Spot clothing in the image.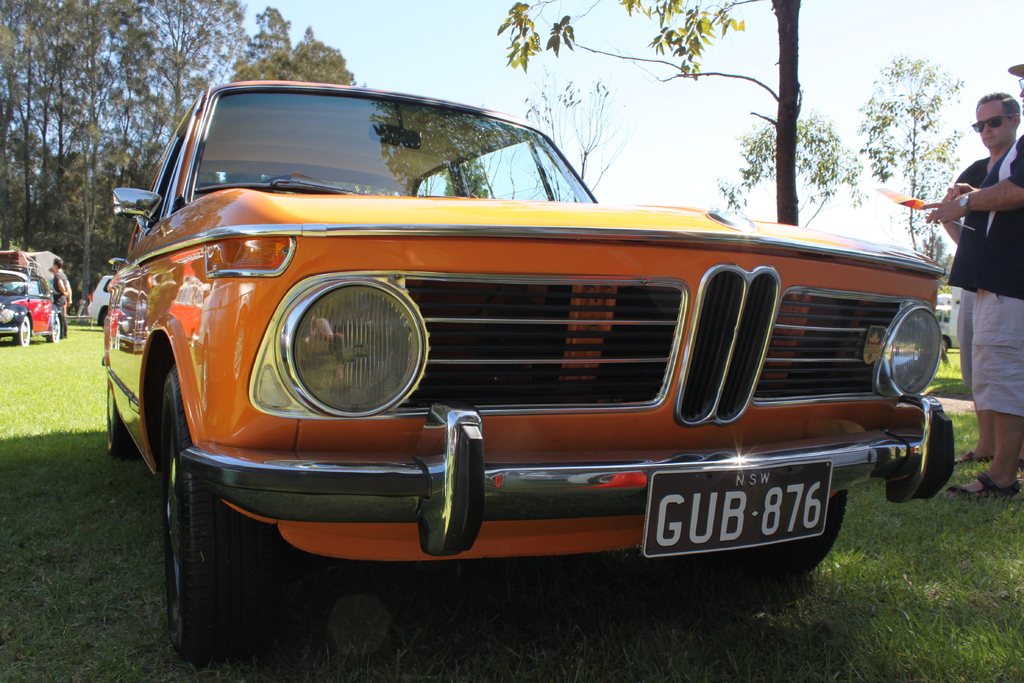
clothing found at box=[50, 265, 72, 337].
